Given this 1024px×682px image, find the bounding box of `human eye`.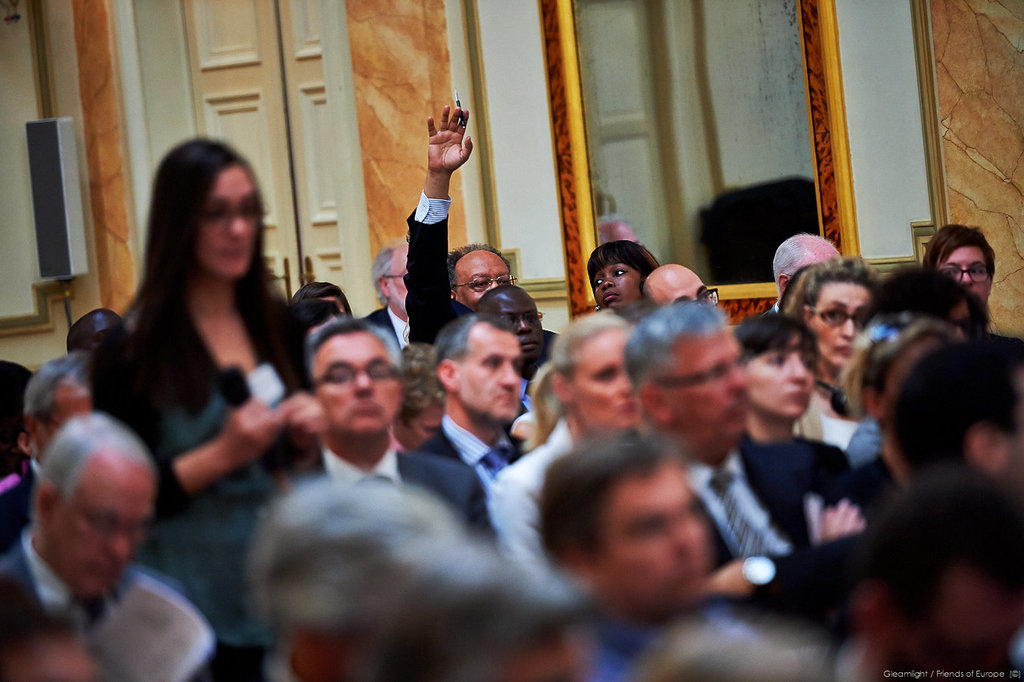
crop(591, 279, 604, 288).
